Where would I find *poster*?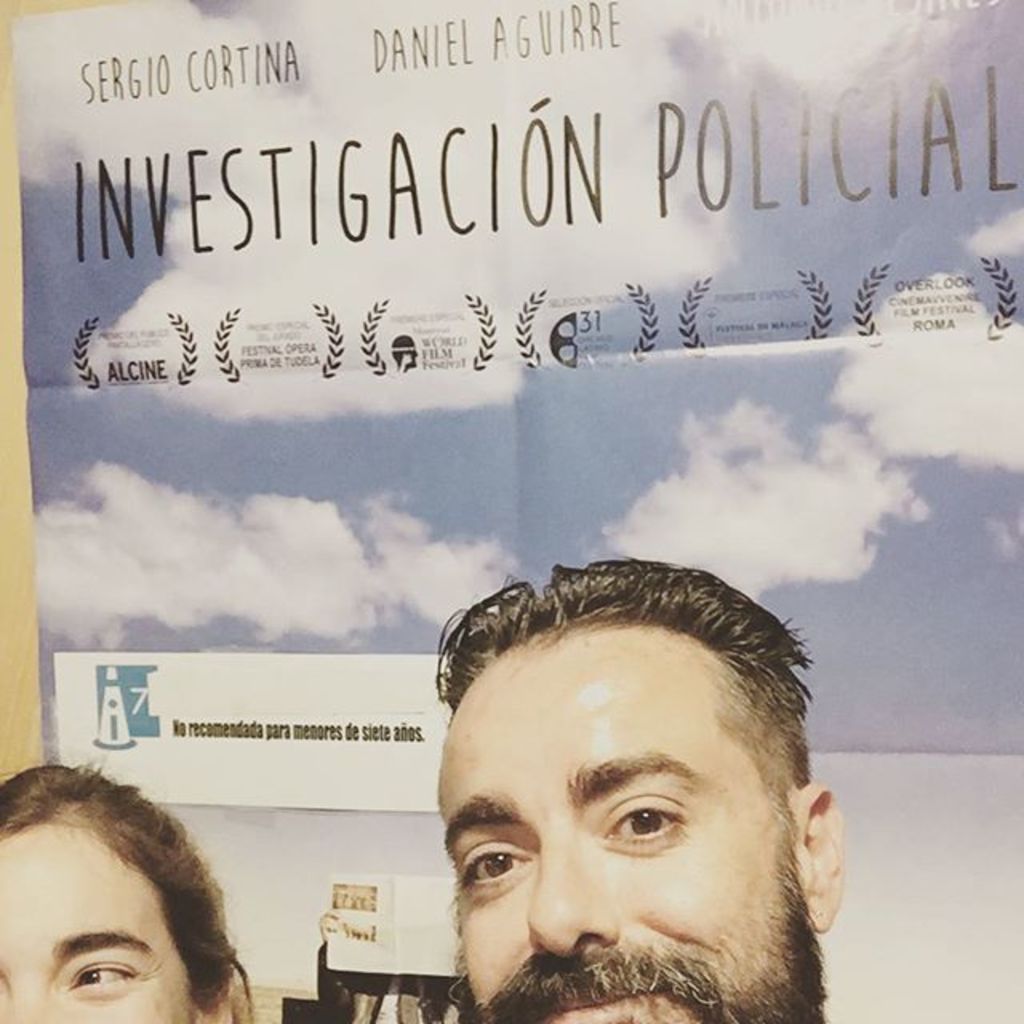
At <bbox>11, 13, 1022, 1022</bbox>.
